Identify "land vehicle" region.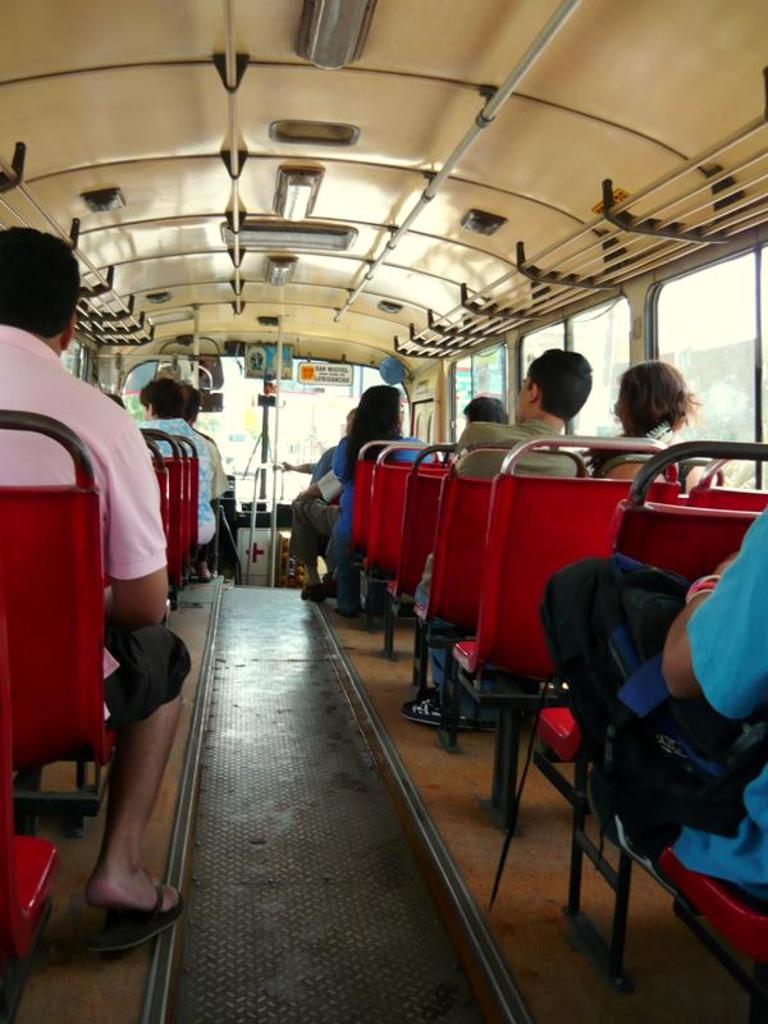
Region: <box>0,0,767,1023</box>.
